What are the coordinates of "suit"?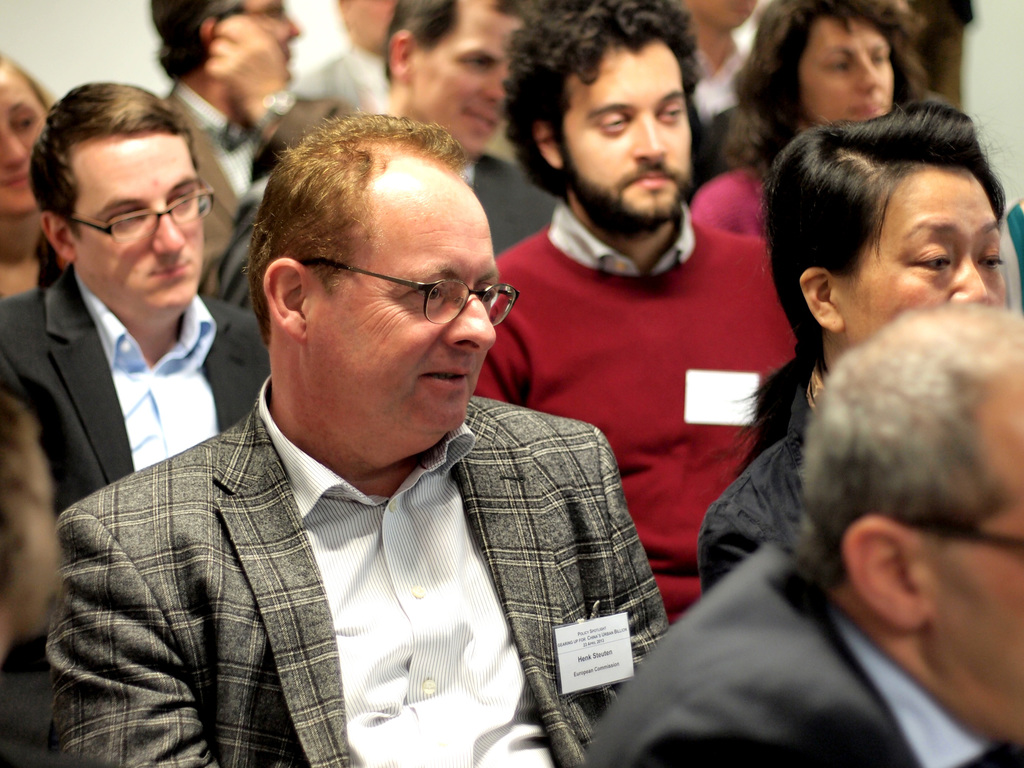
<region>575, 534, 1023, 767</region>.
